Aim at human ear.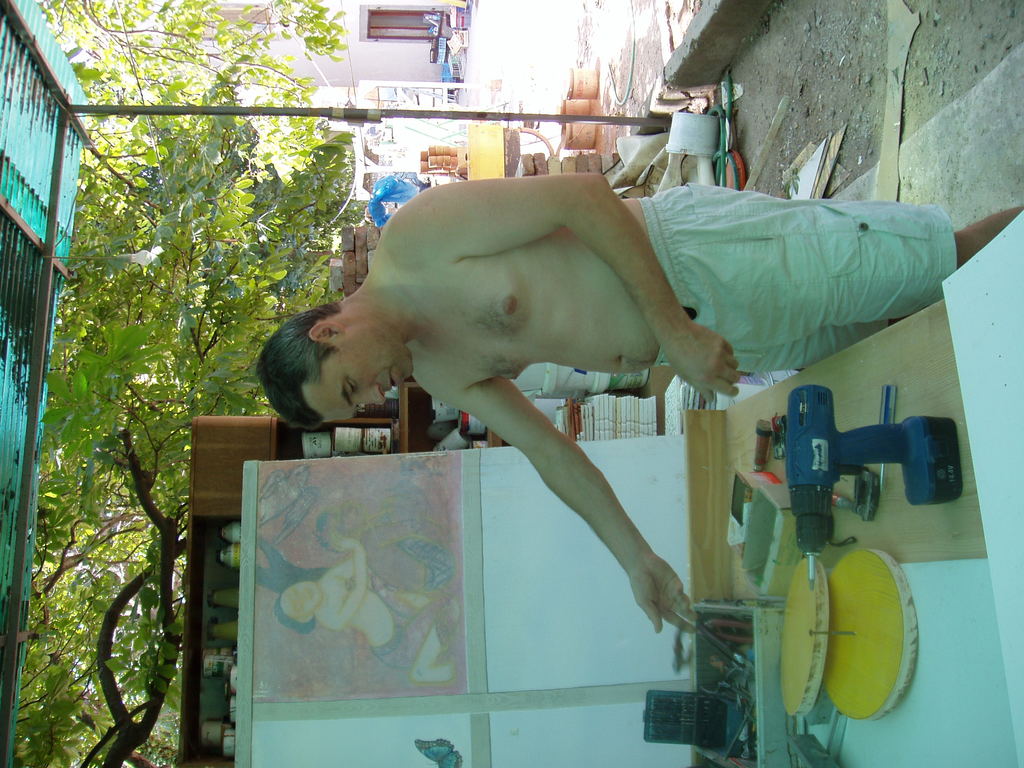
Aimed at x1=310, y1=318, x2=346, y2=338.
